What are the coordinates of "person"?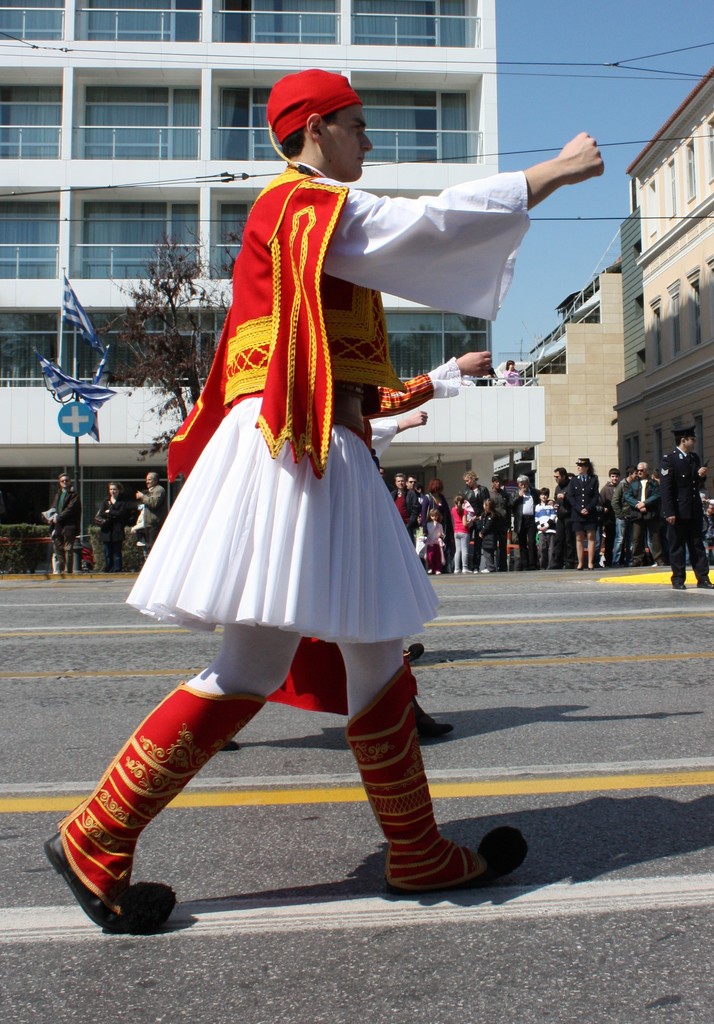
92 478 131 576.
